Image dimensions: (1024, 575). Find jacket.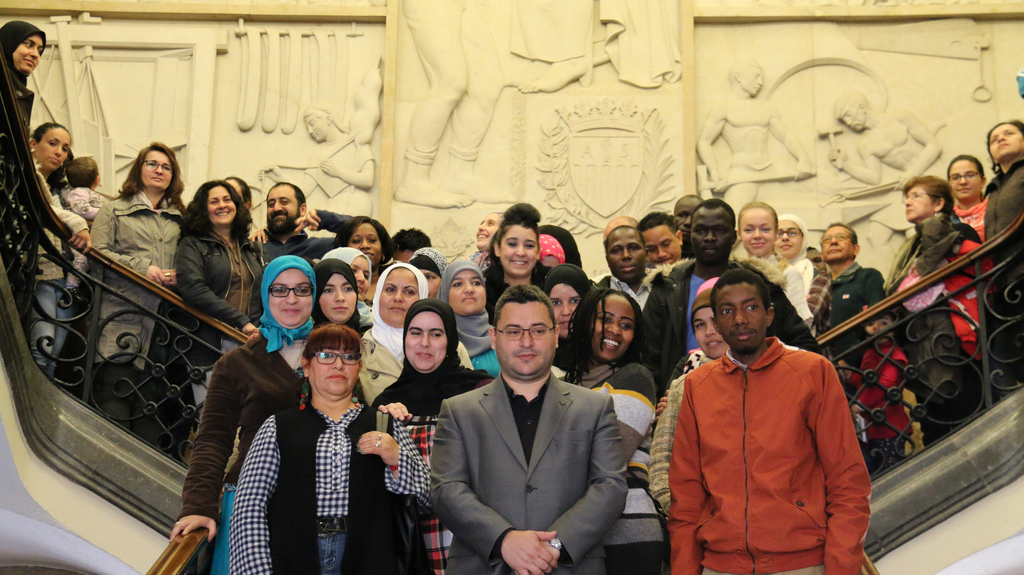
<box>267,394,417,574</box>.
